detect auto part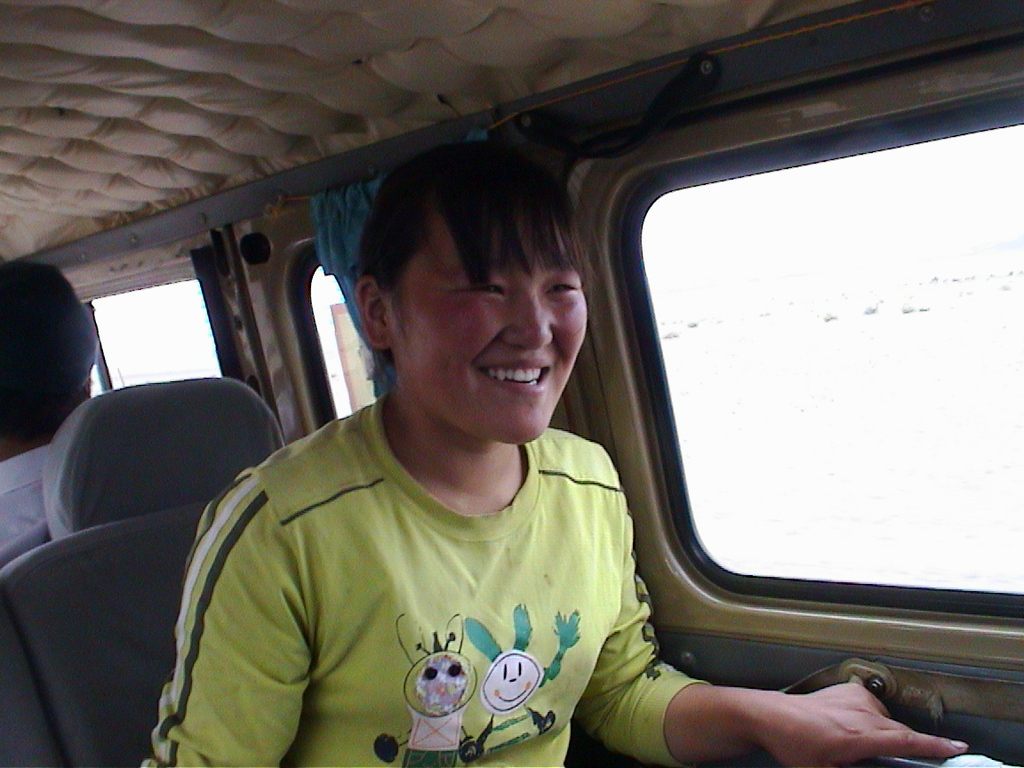
pyautogui.locateOnScreen(578, 80, 1022, 616)
